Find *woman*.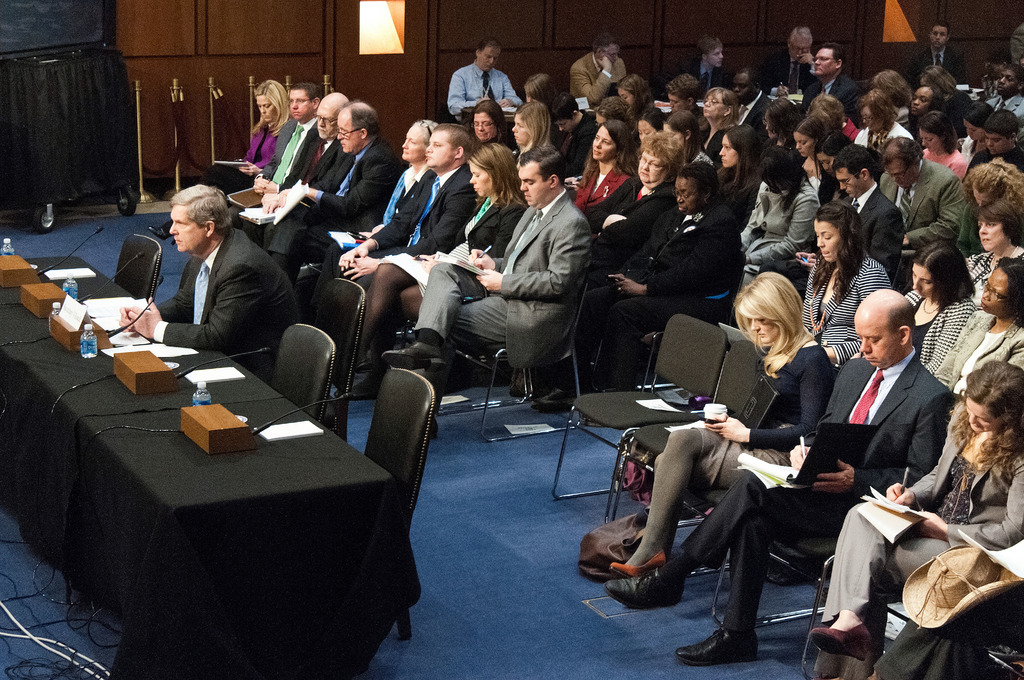
[712, 118, 760, 232].
